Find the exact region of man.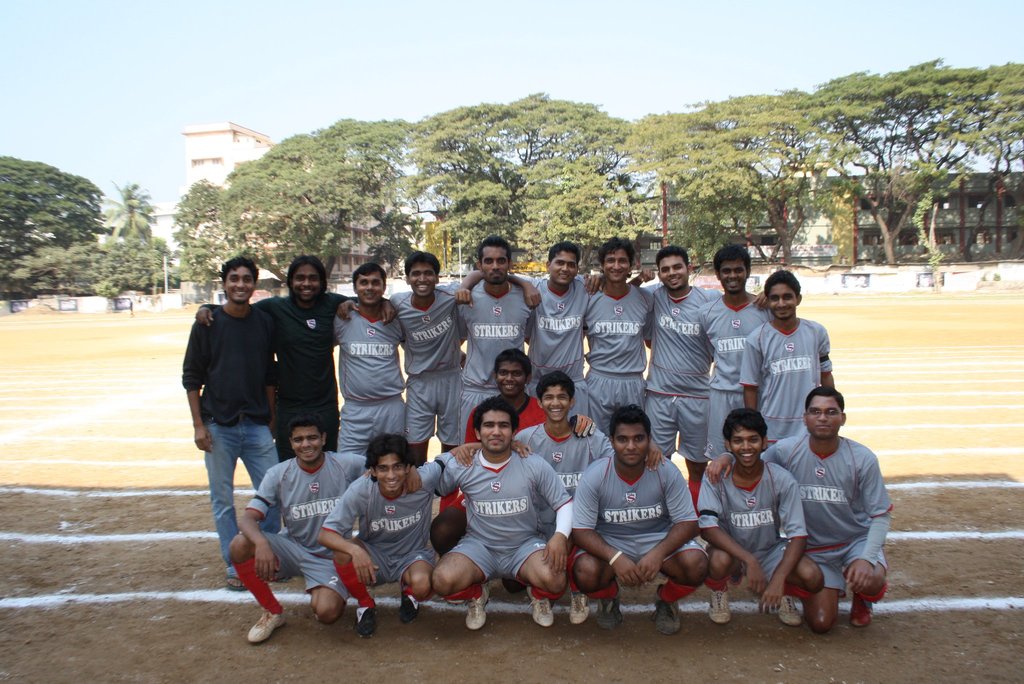
Exact region: 333/259/410/463.
